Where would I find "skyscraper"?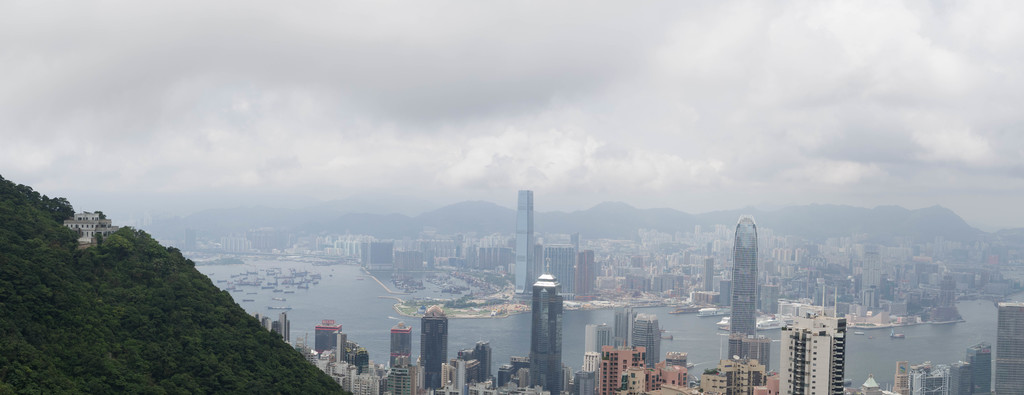
At box=[728, 211, 767, 364].
